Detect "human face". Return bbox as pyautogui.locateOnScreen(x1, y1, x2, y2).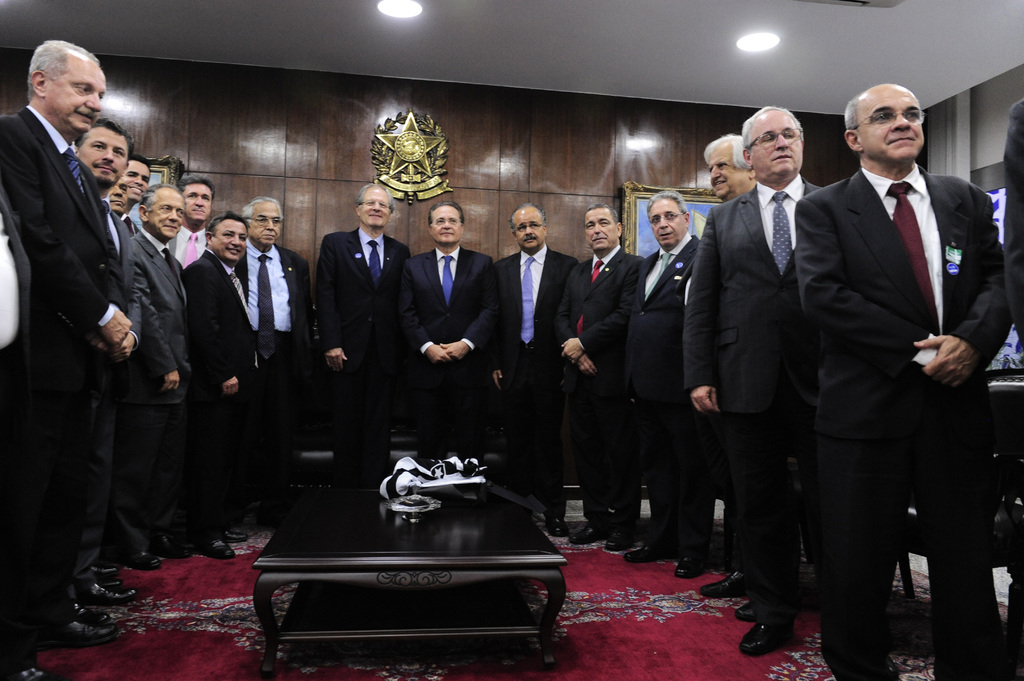
pyautogui.locateOnScreen(708, 147, 748, 199).
